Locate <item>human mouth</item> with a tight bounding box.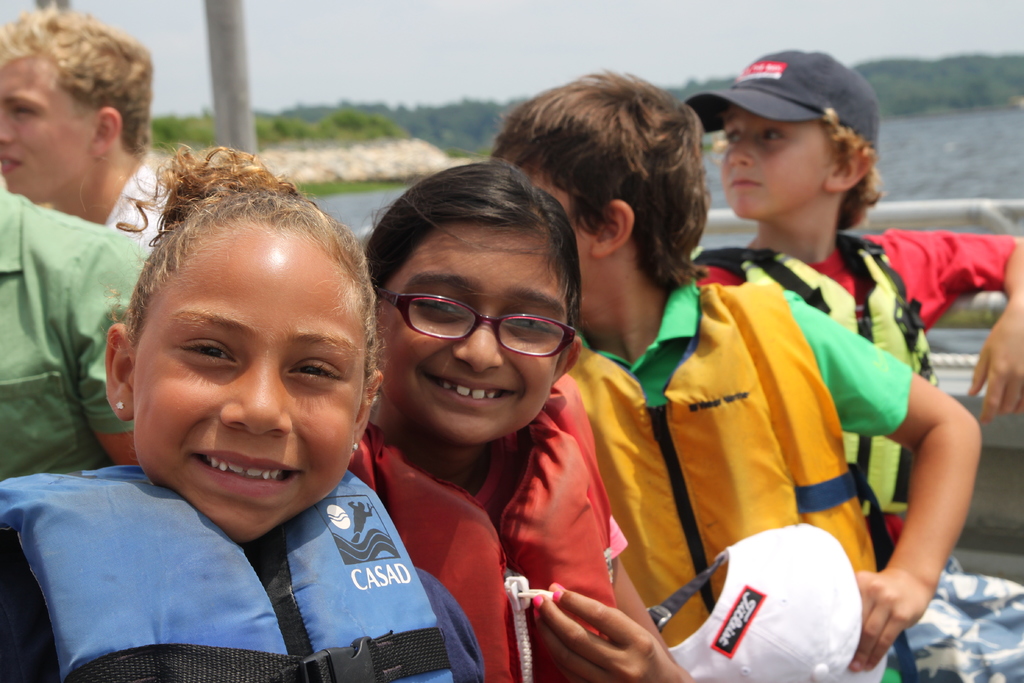
[0,152,23,176].
